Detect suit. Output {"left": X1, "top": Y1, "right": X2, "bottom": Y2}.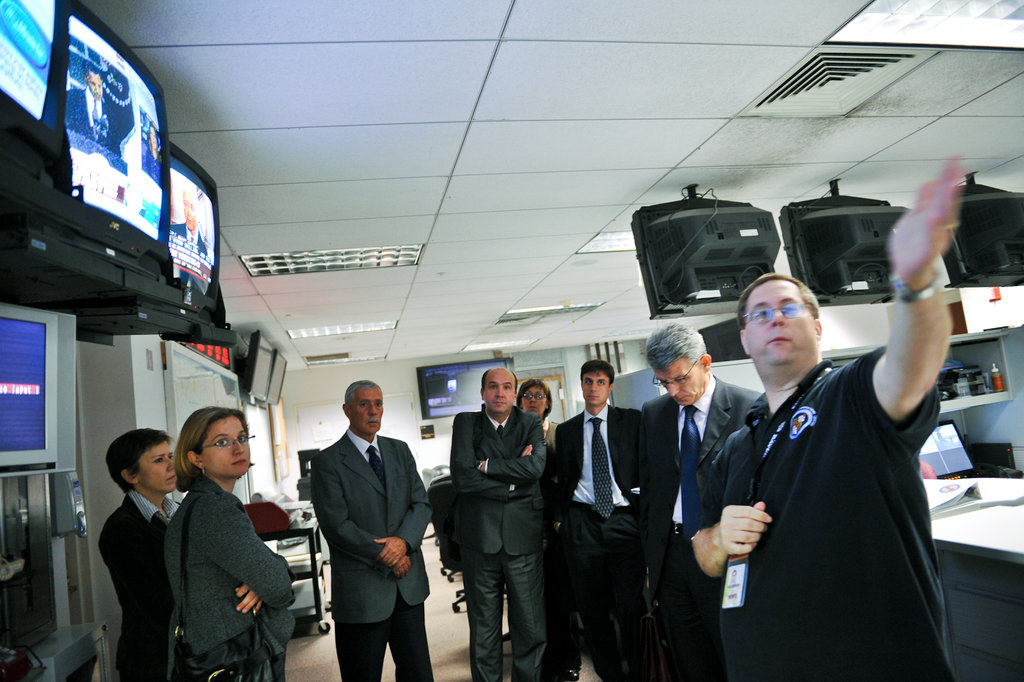
{"left": 446, "top": 410, "right": 556, "bottom": 681}.
